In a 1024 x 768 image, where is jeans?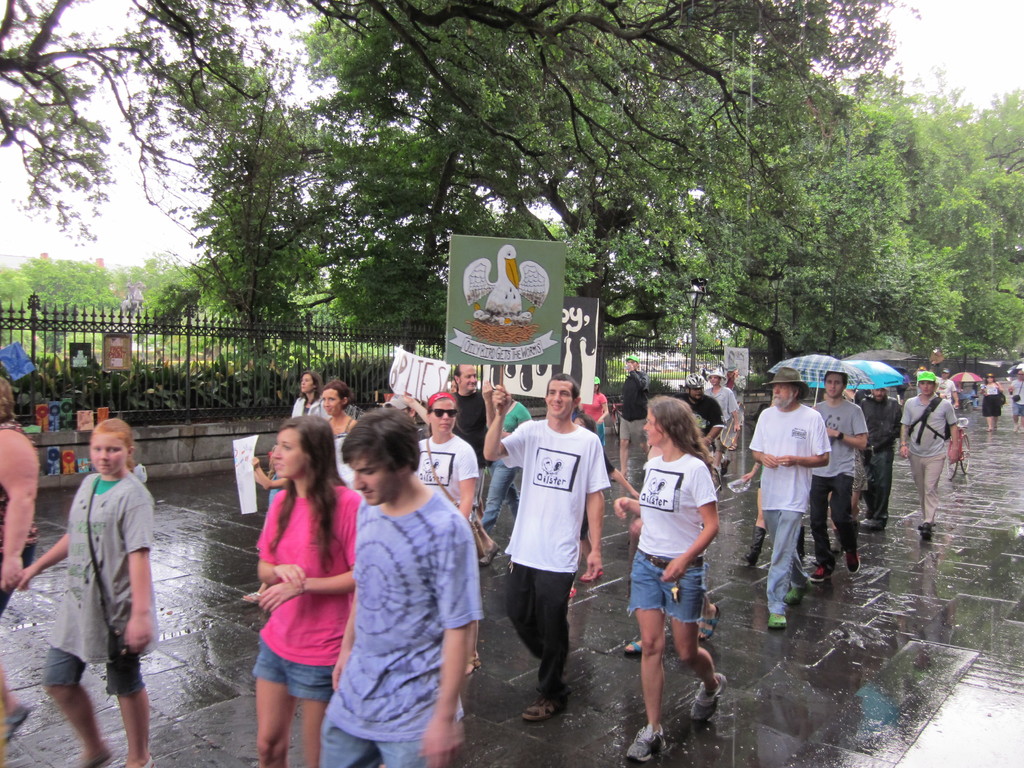
left=630, top=550, right=705, bottom=622.
